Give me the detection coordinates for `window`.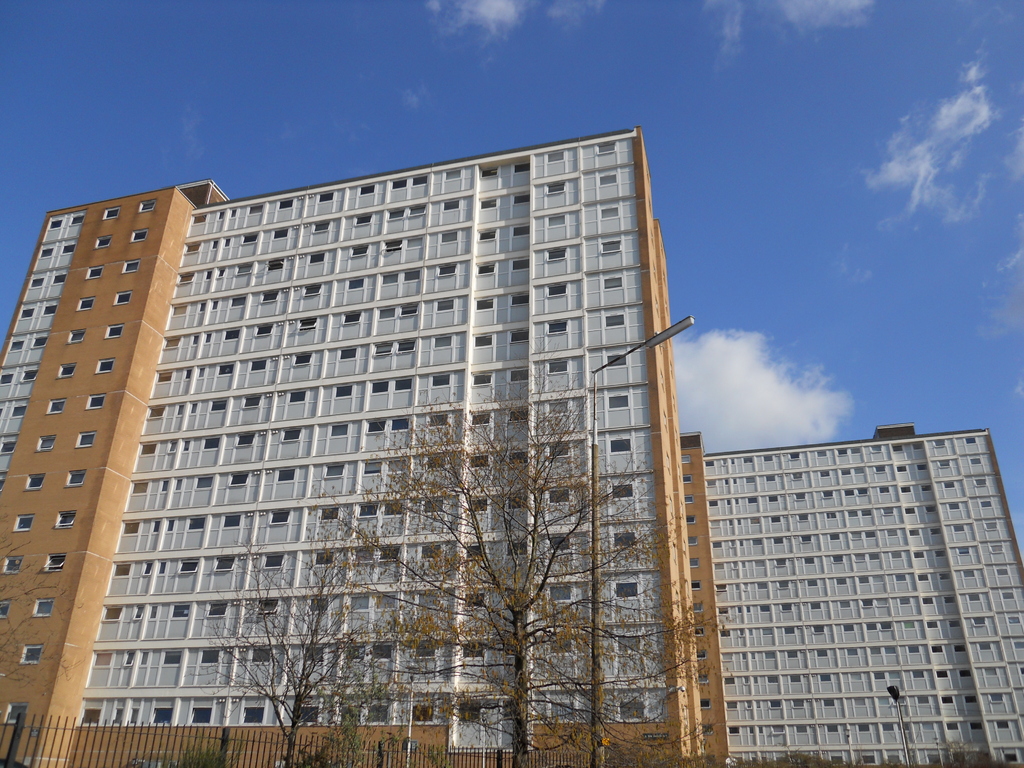
detection(970, 476, 985, 484).
